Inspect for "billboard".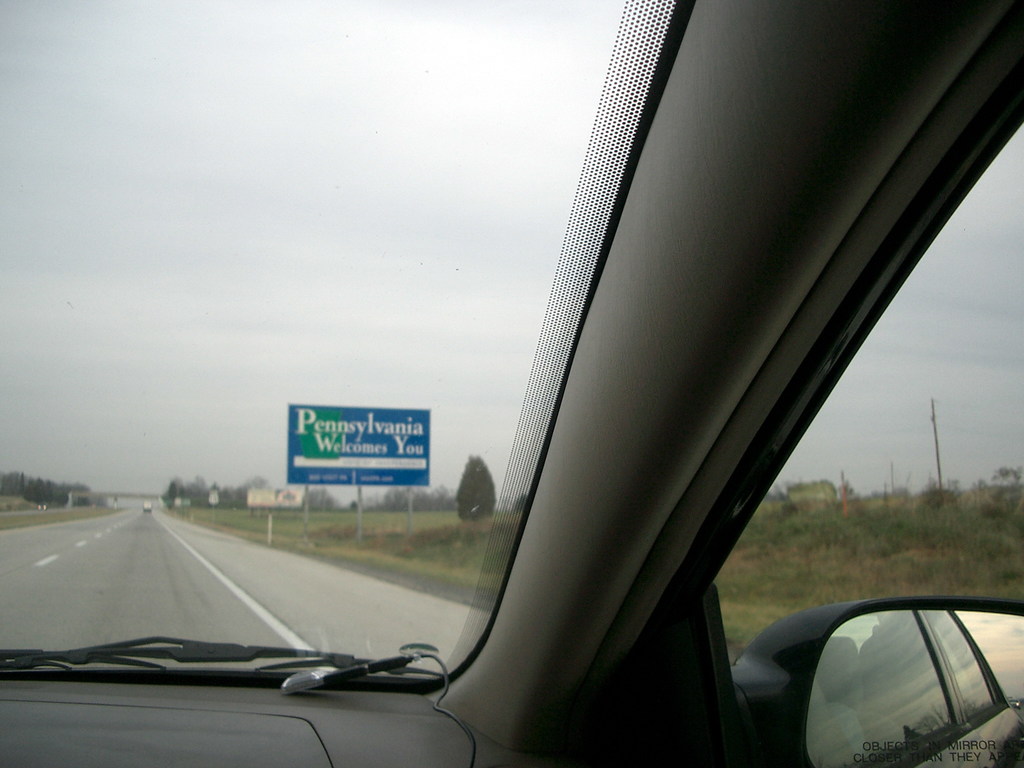
Inspection: <box>287,407,436,488</box>.
